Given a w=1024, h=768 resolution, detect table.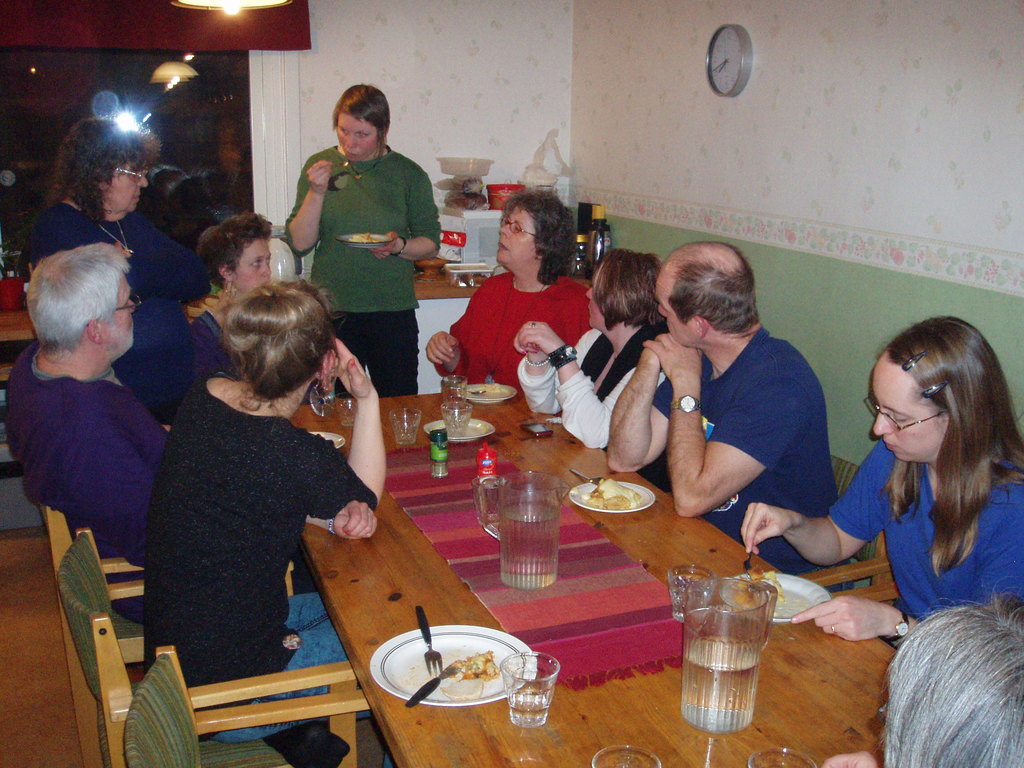
[414, 277, 488, 393].
